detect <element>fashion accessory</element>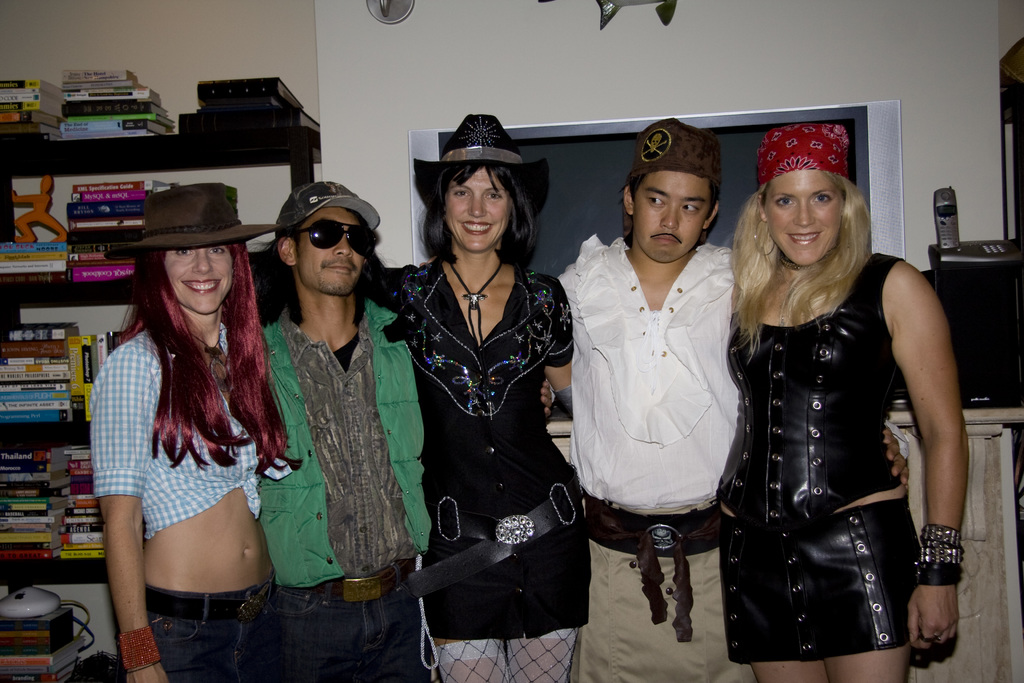
[627,113,731,200]
